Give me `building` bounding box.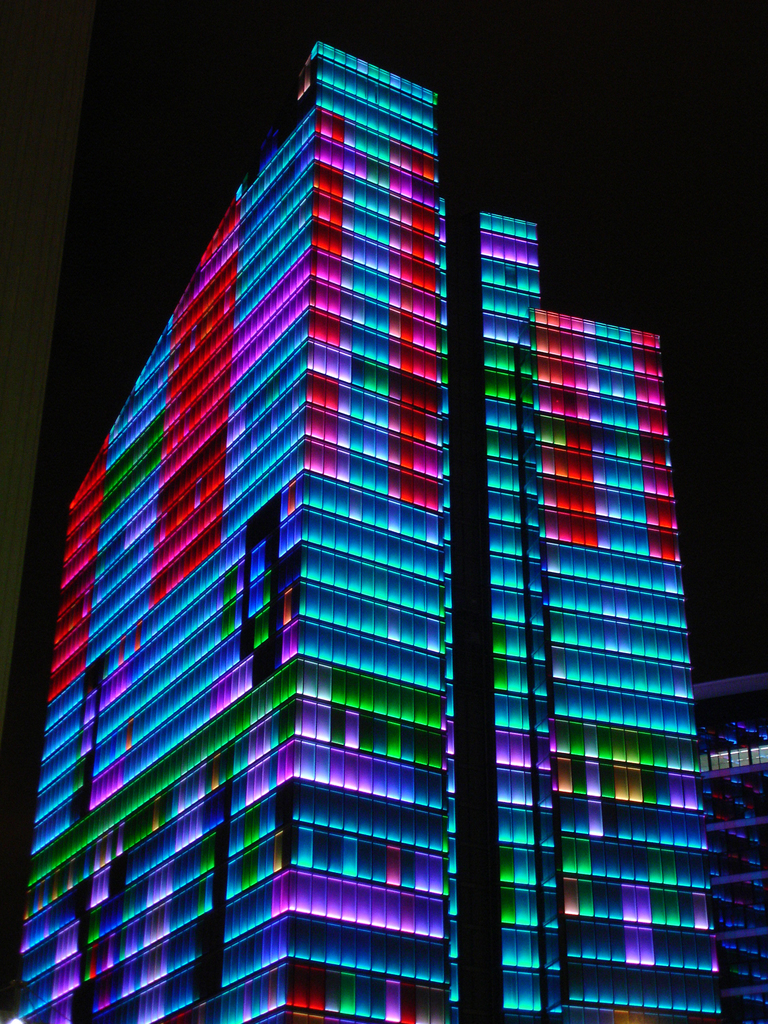
select_region(27, 40, 717, 1023).
